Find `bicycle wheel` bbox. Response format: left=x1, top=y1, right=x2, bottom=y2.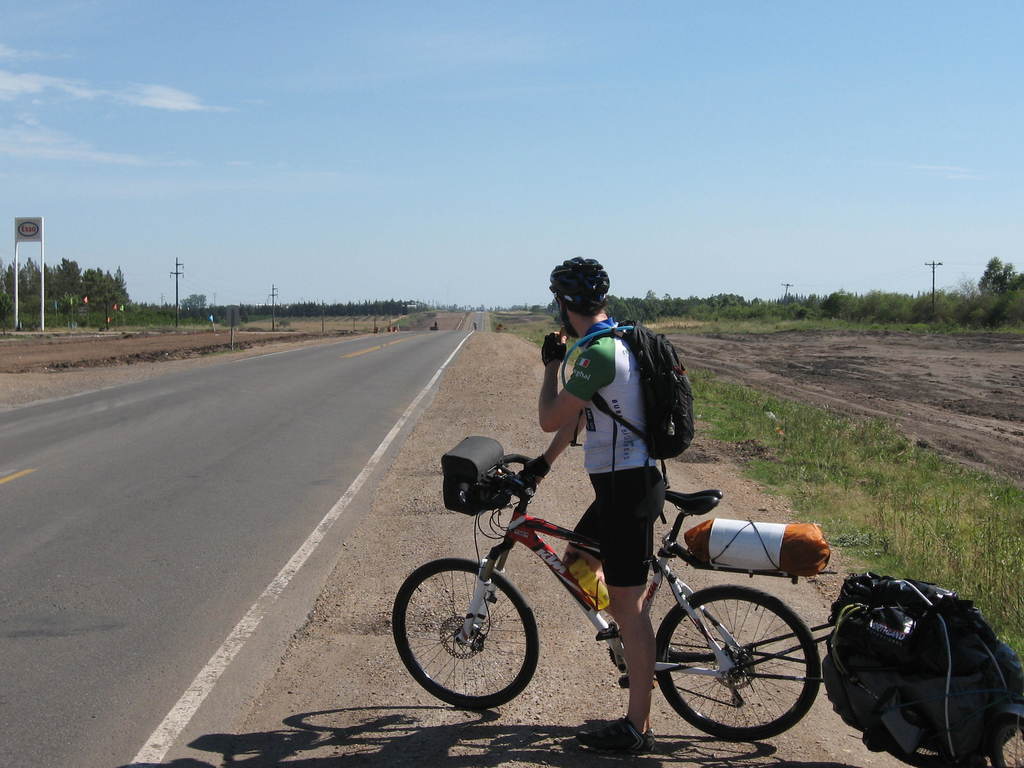
left=655, top=596, right=828, bottom=747.
